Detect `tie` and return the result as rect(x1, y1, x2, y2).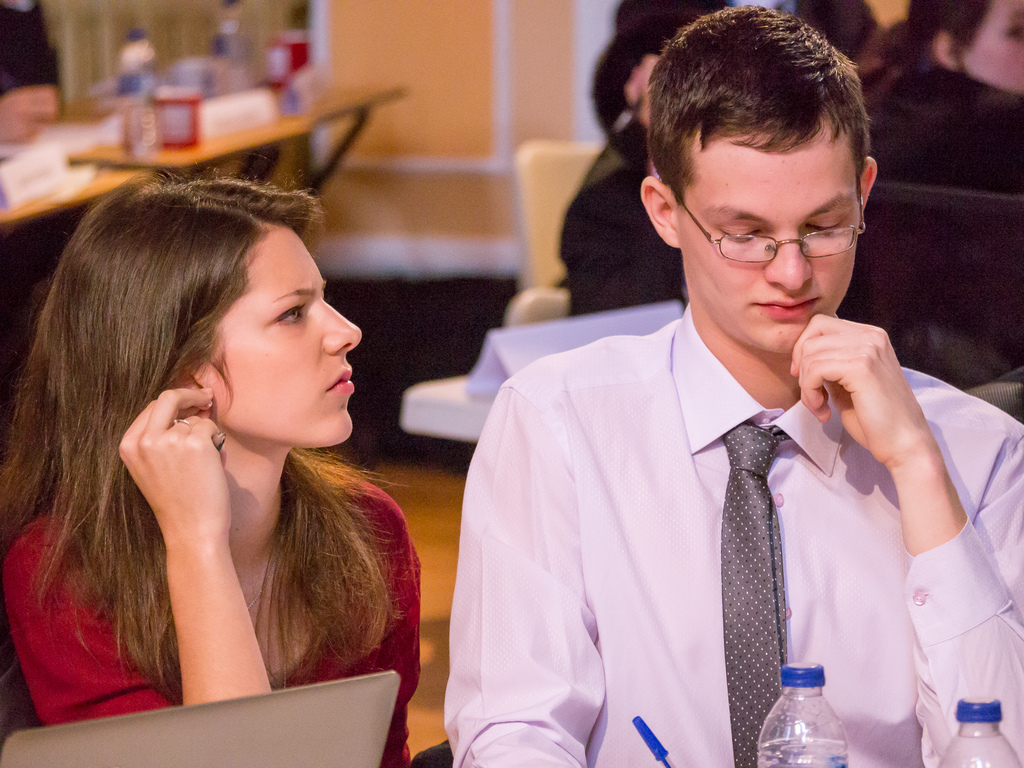
rect(723, 417, 790, 767).
